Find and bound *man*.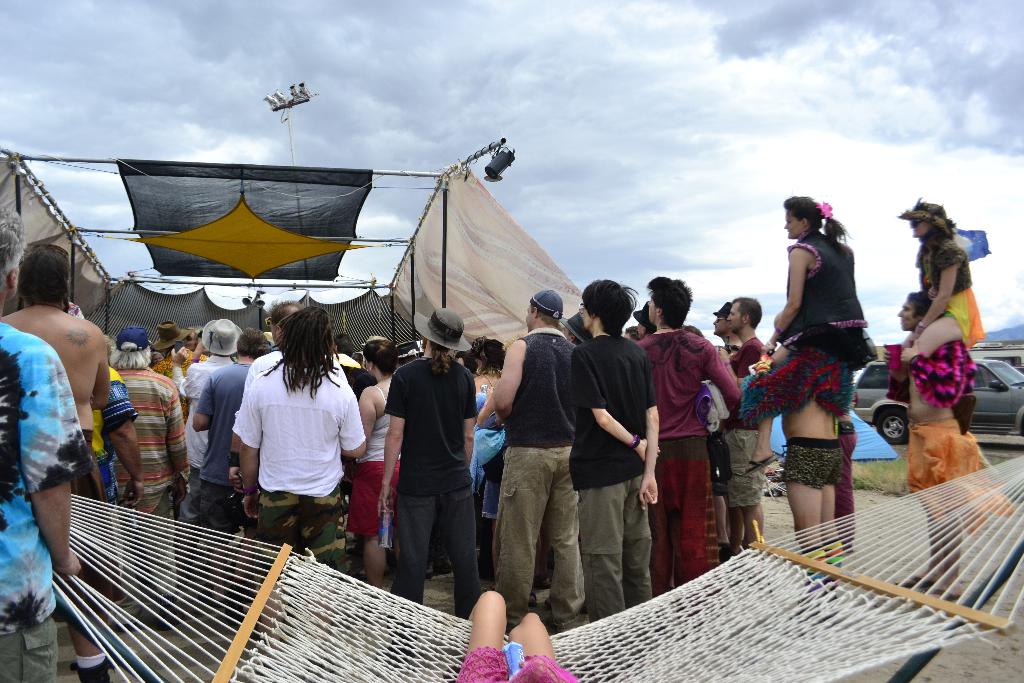
Bound: crop(109, 321, 194, 632).
